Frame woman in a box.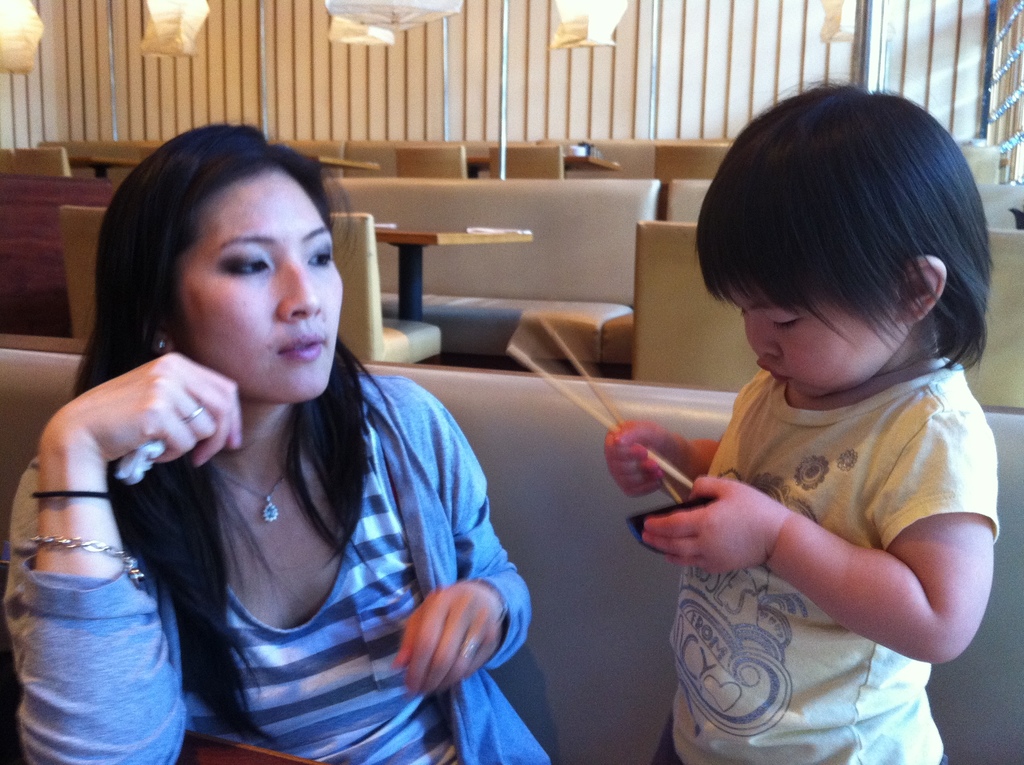
31/99/547/753.
